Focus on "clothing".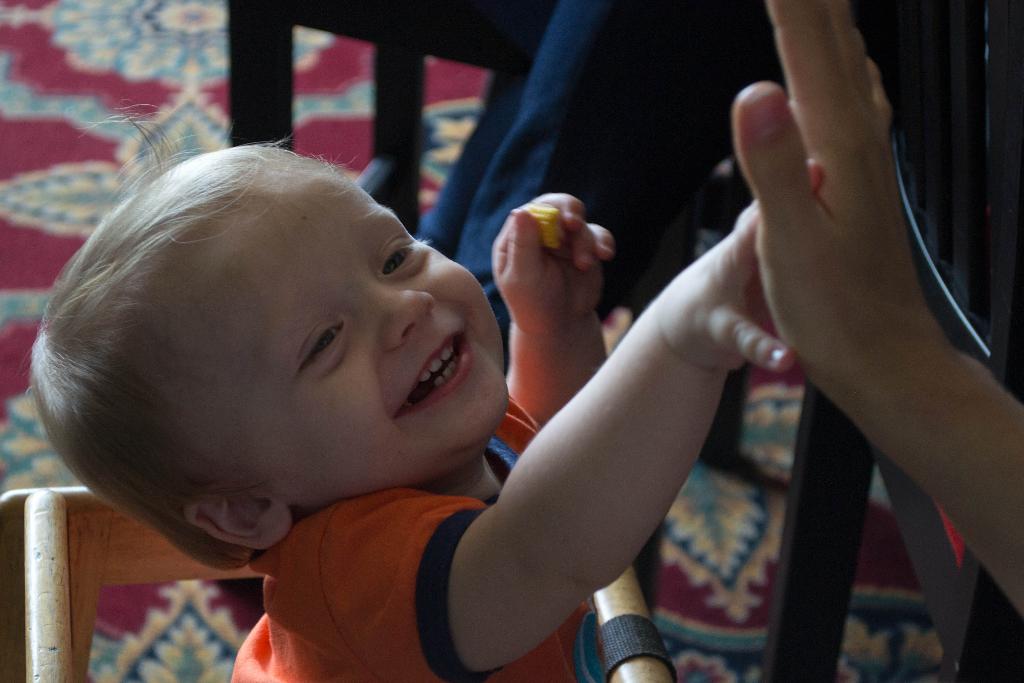
Focused at rect(415, 0, 767, 365).
